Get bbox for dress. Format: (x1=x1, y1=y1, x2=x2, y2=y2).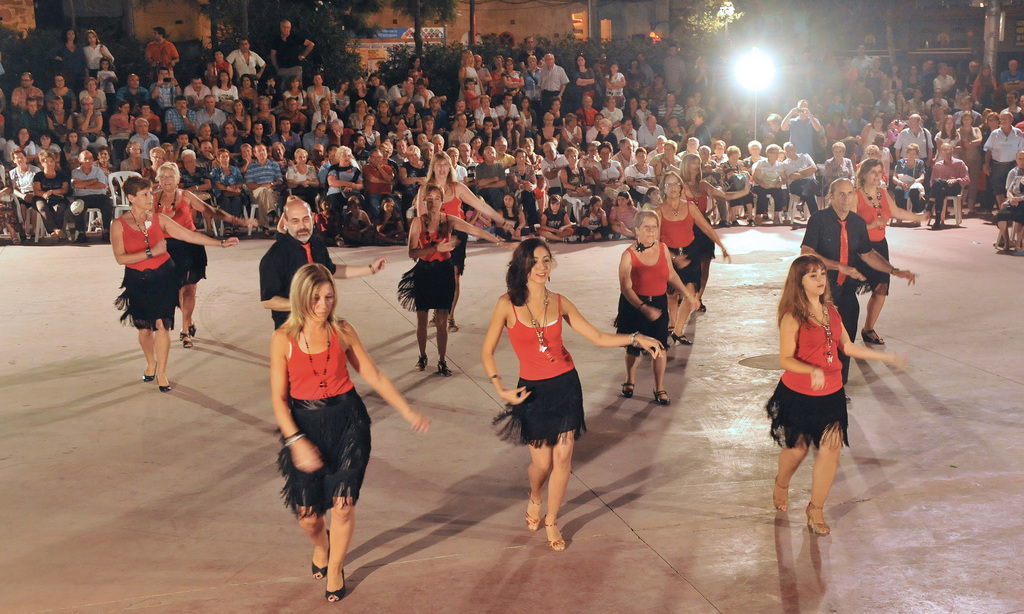
(x1=110, y1=217, x2=178, y2=329).
